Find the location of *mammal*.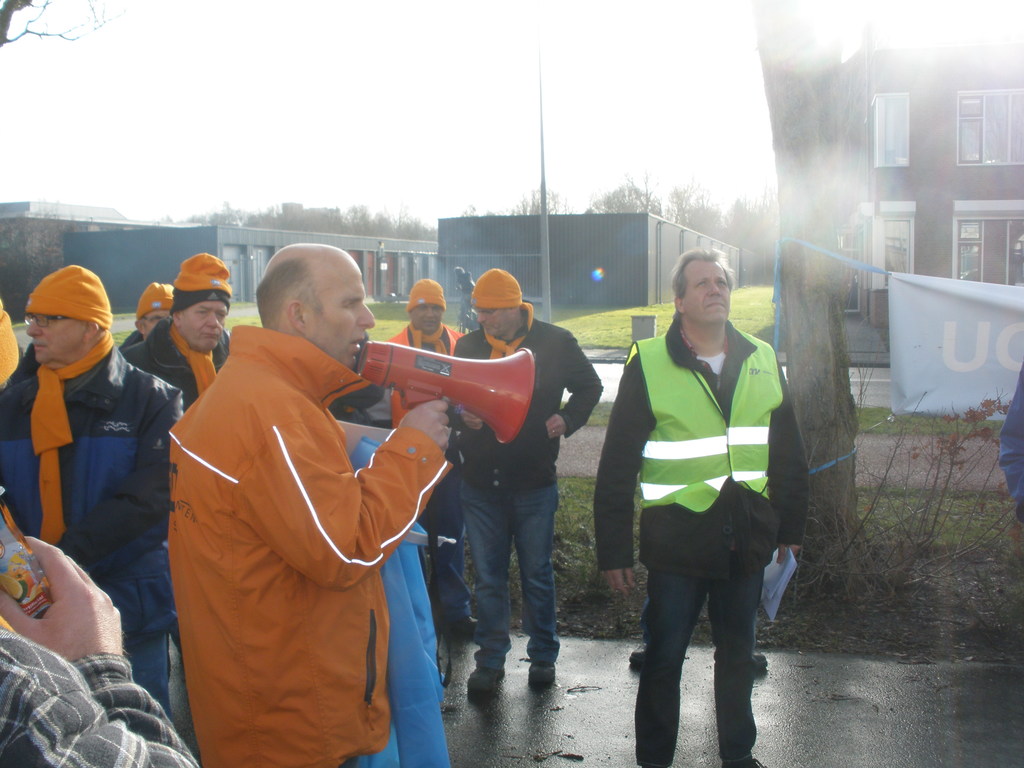
Location: x1=122 y1=274 x2=182 y2=364.
